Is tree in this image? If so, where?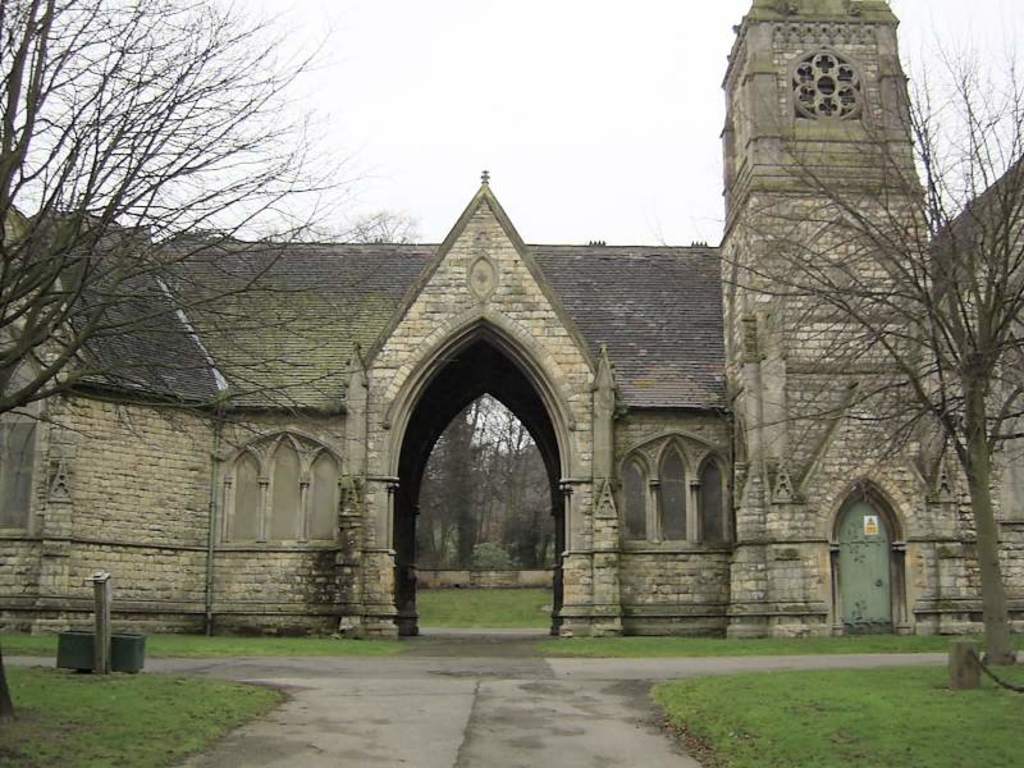
Yes, at bbox=[0, 0, 422, 724].
